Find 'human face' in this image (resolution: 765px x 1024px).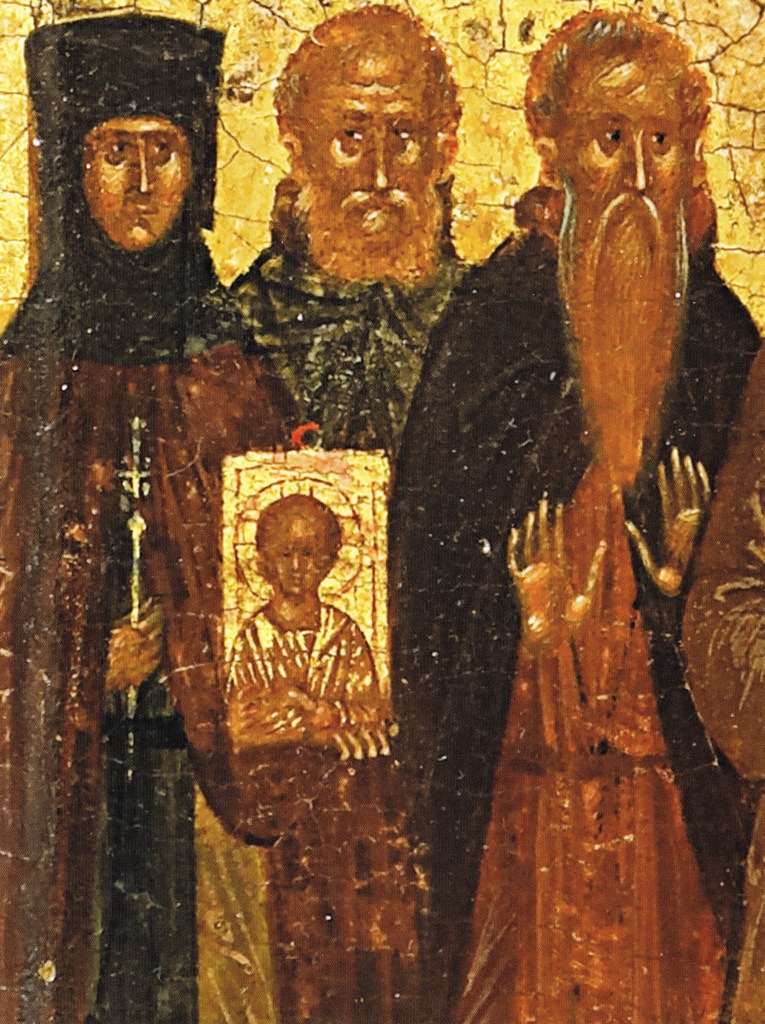
568 54 685 234.
